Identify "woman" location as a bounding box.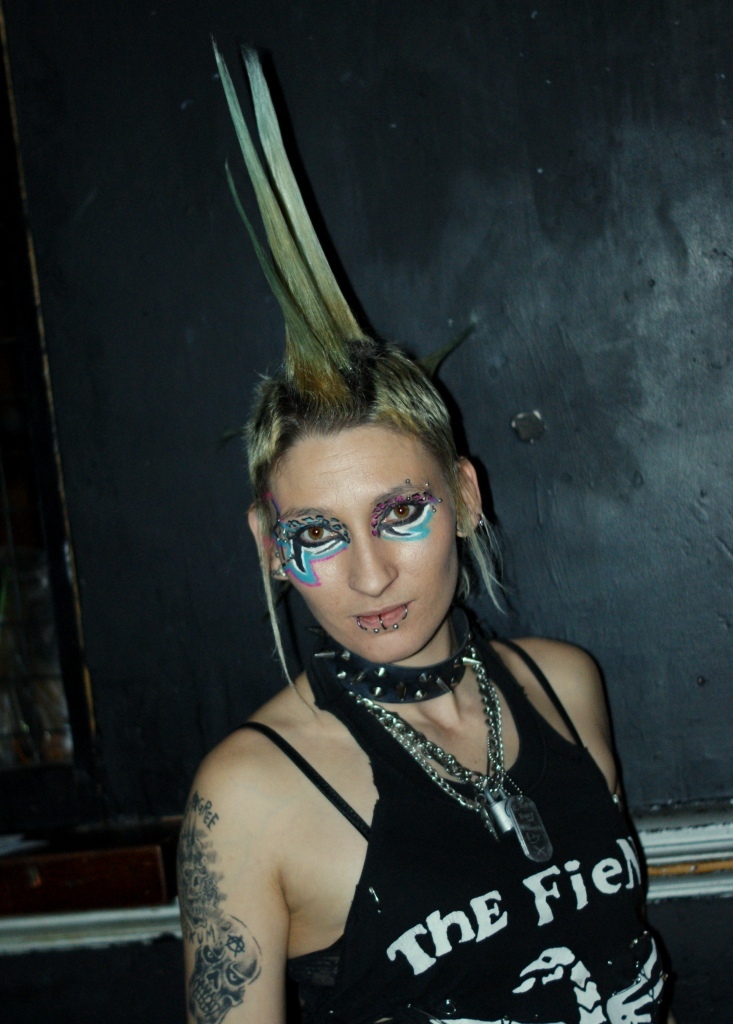
161:226:632:1023.
